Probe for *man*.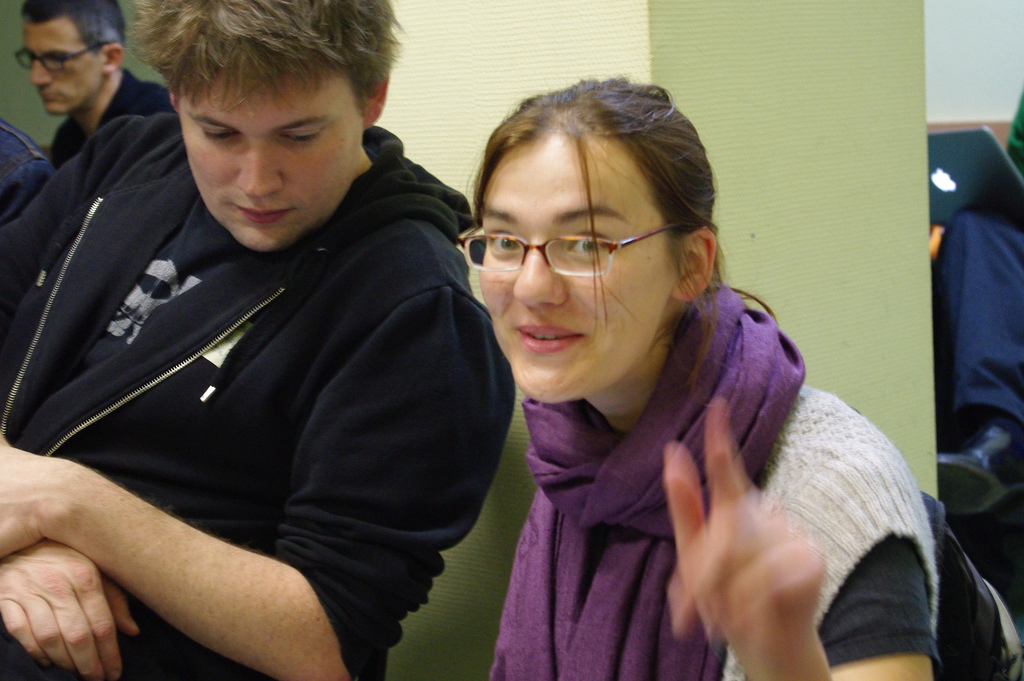
Probe result: box(17, 0, 166, 169).
